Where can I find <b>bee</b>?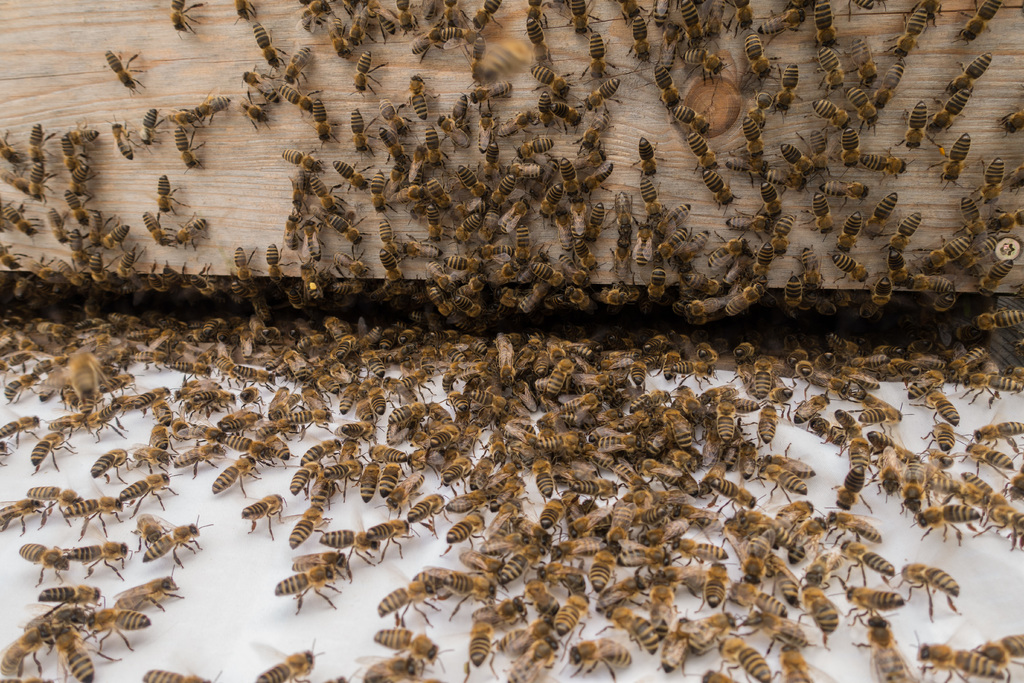
You can find it at box=[465, 32, 483, 77].
